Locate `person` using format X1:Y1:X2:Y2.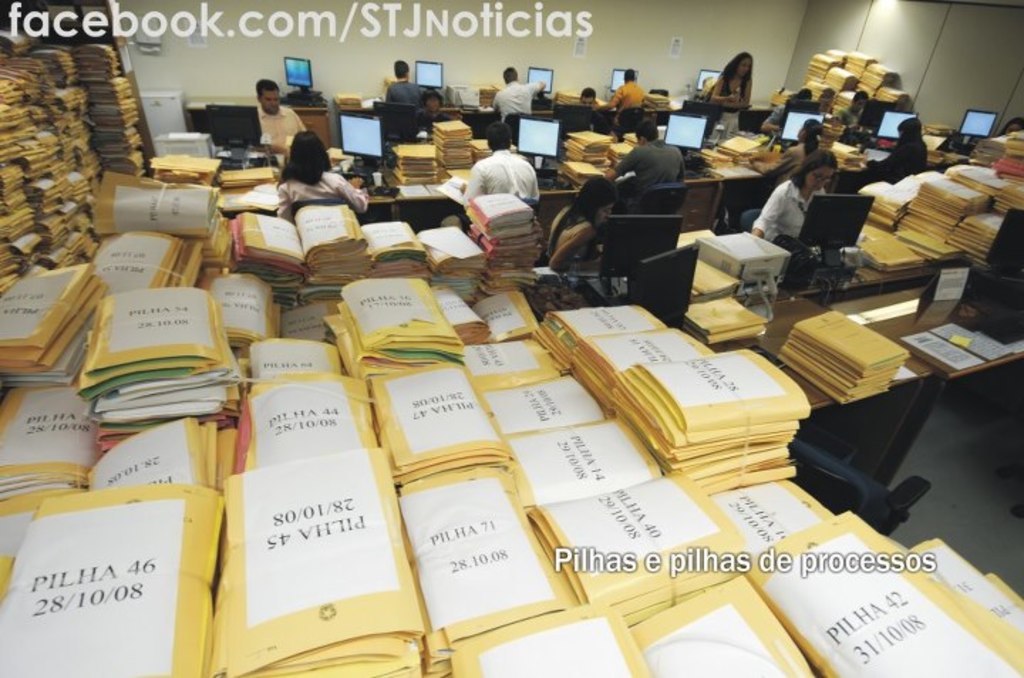
761:90:818:139.
